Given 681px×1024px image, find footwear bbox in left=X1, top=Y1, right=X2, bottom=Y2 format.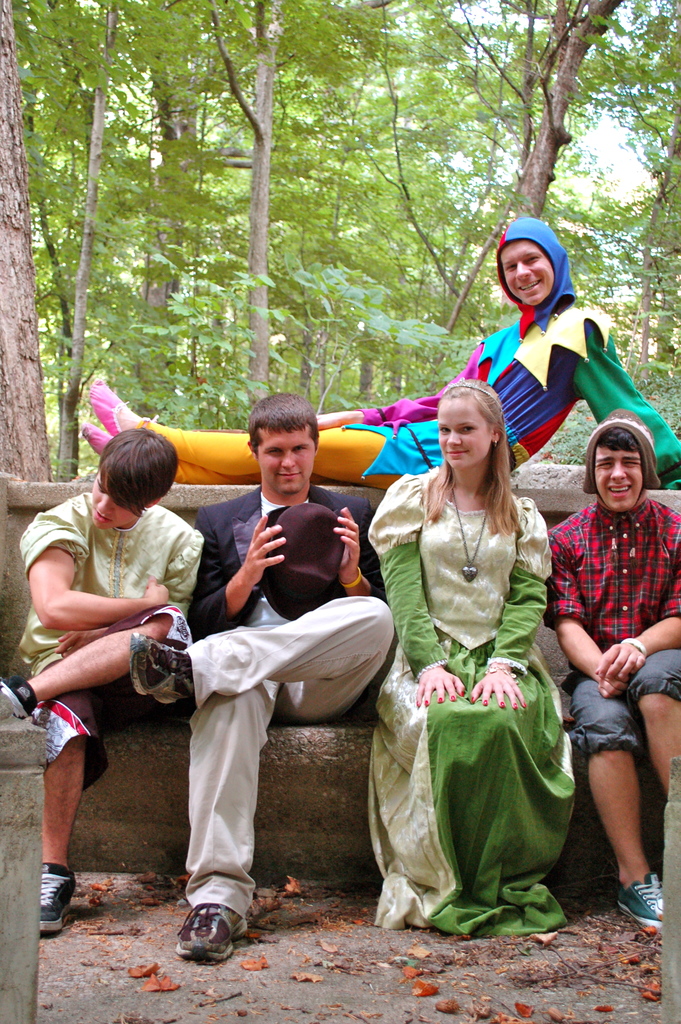
left=174, top=903, right=252, bottom=973.
